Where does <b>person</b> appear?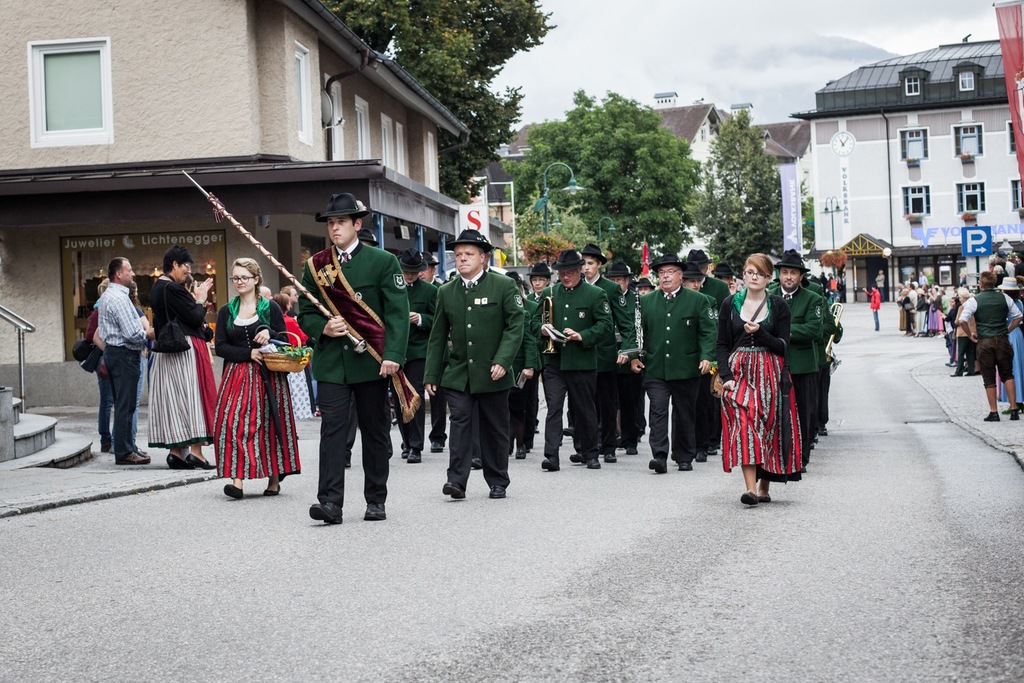
Appears at 601/260/629/299.
